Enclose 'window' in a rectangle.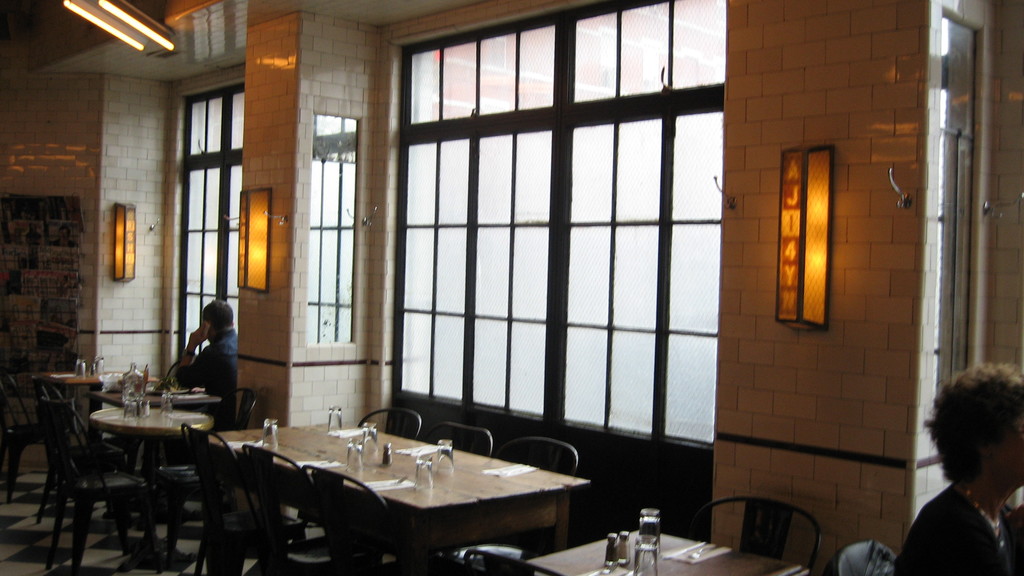
pyautogui.locateOnScreen(924, 0, 986, 429).
